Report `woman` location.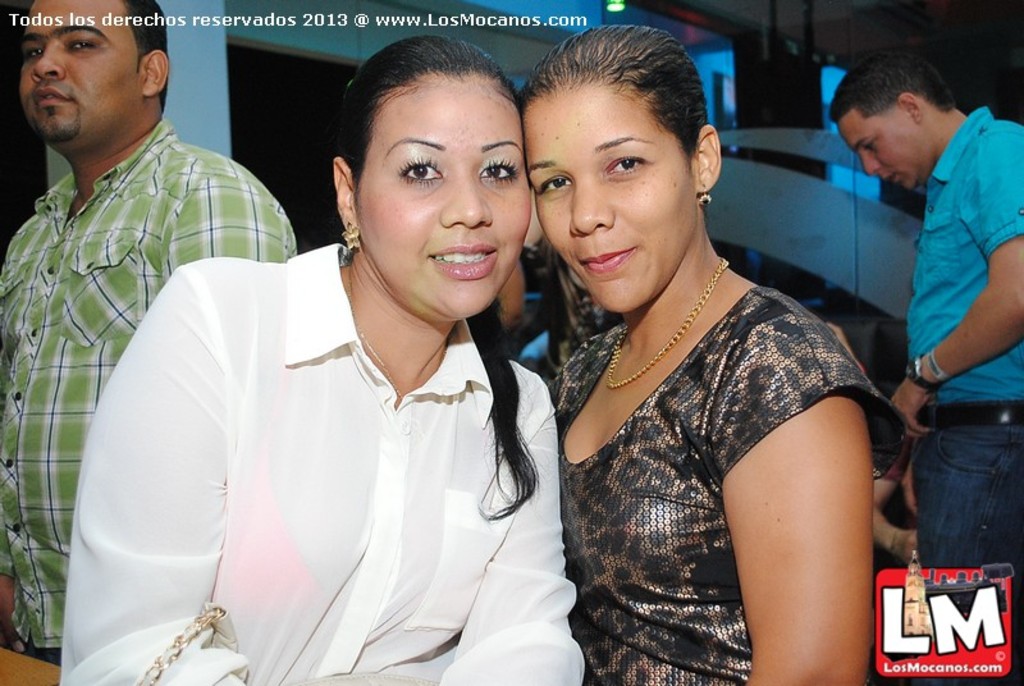
Report: 50/24/596/685.
